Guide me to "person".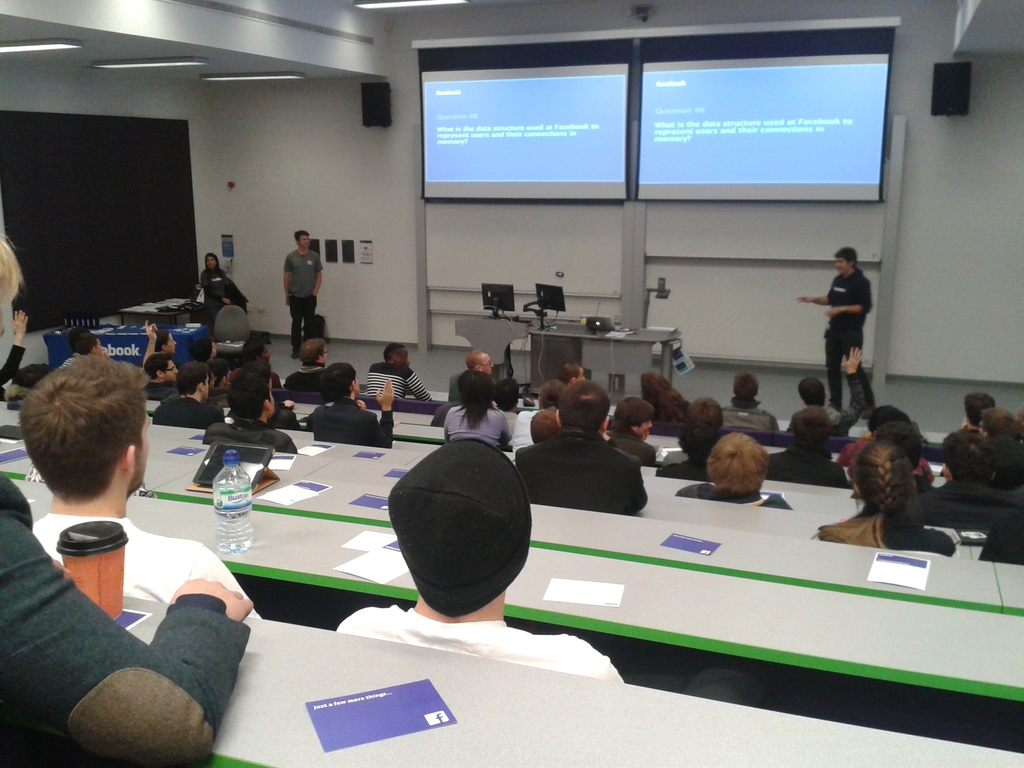
Guidance: [left=433, top=364, right=507, bottom=451].
